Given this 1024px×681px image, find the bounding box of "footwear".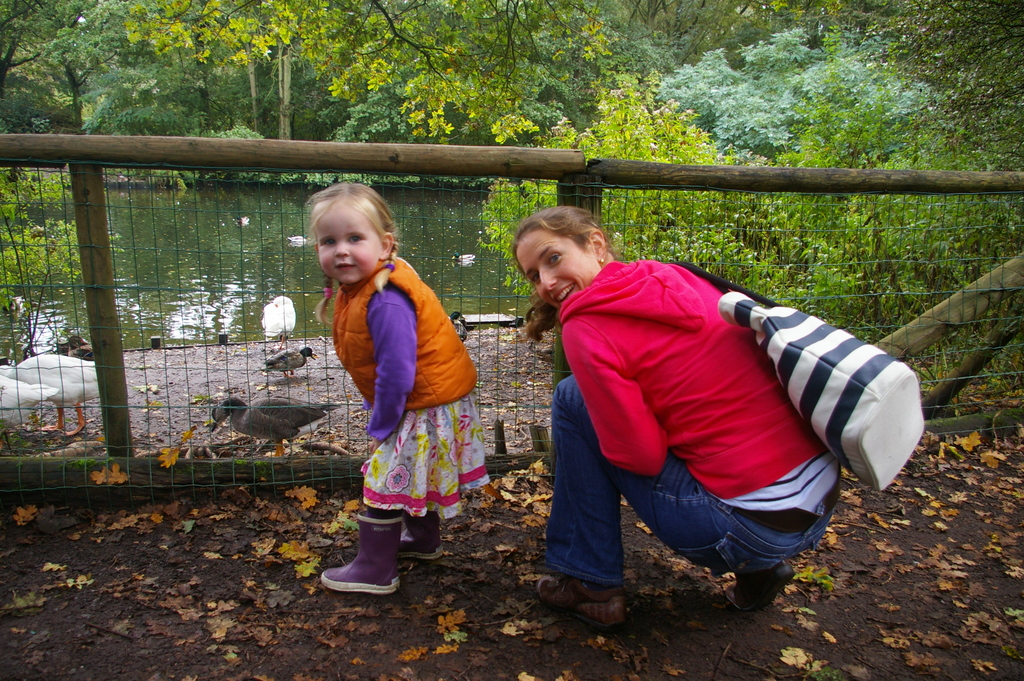
rect(319, 511, 402, 598).
